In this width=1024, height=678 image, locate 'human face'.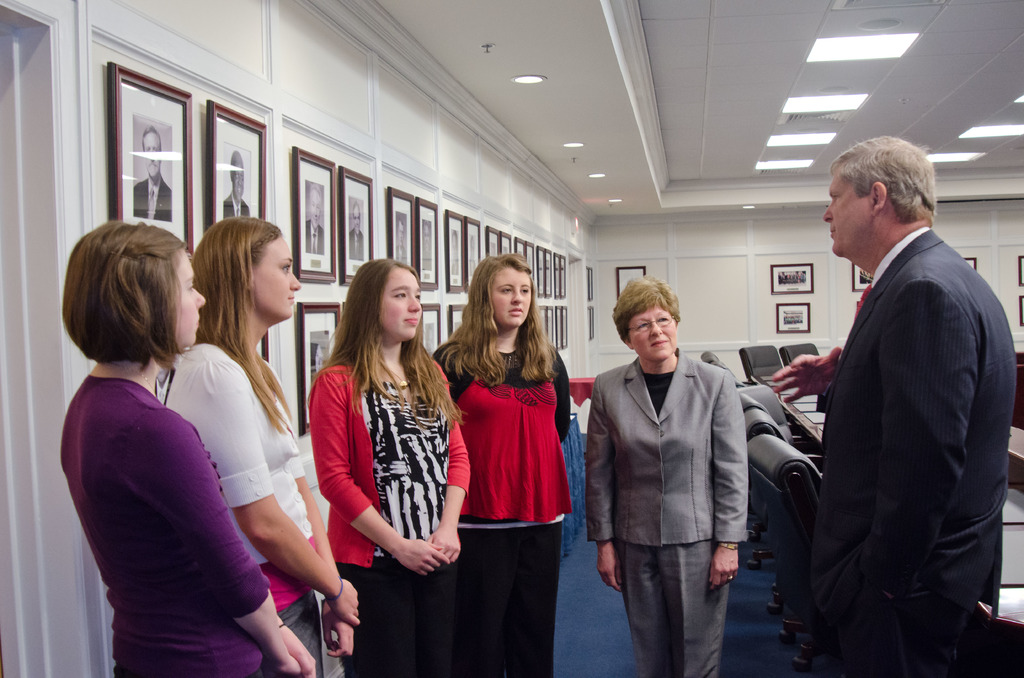
Bounding box: (820,167,865,261).
